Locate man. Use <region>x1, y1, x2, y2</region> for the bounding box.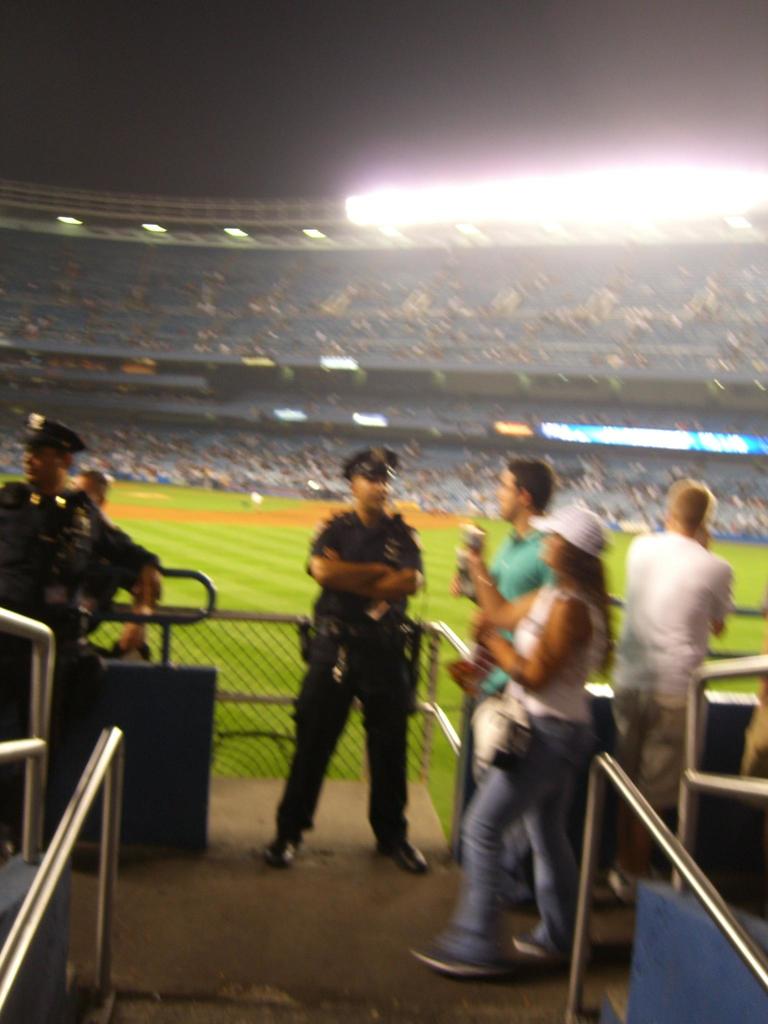
<region>0, 414, 169, 853</region>.
